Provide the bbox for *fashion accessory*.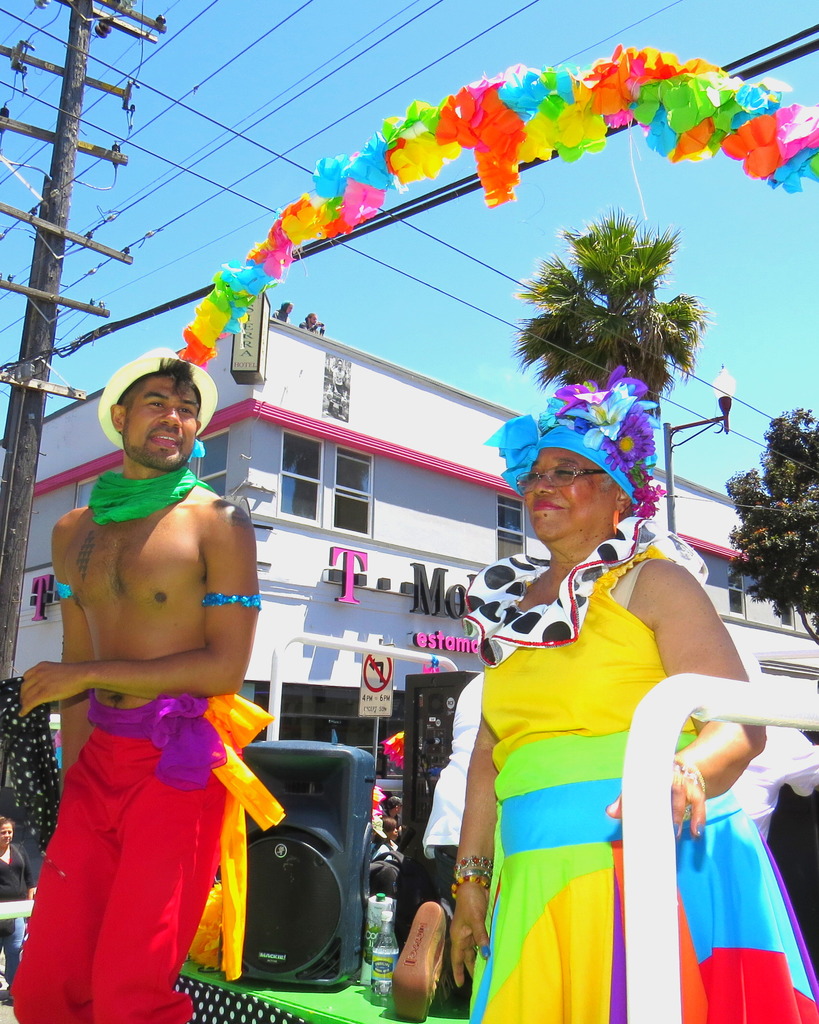
[388,900,445,1020].
